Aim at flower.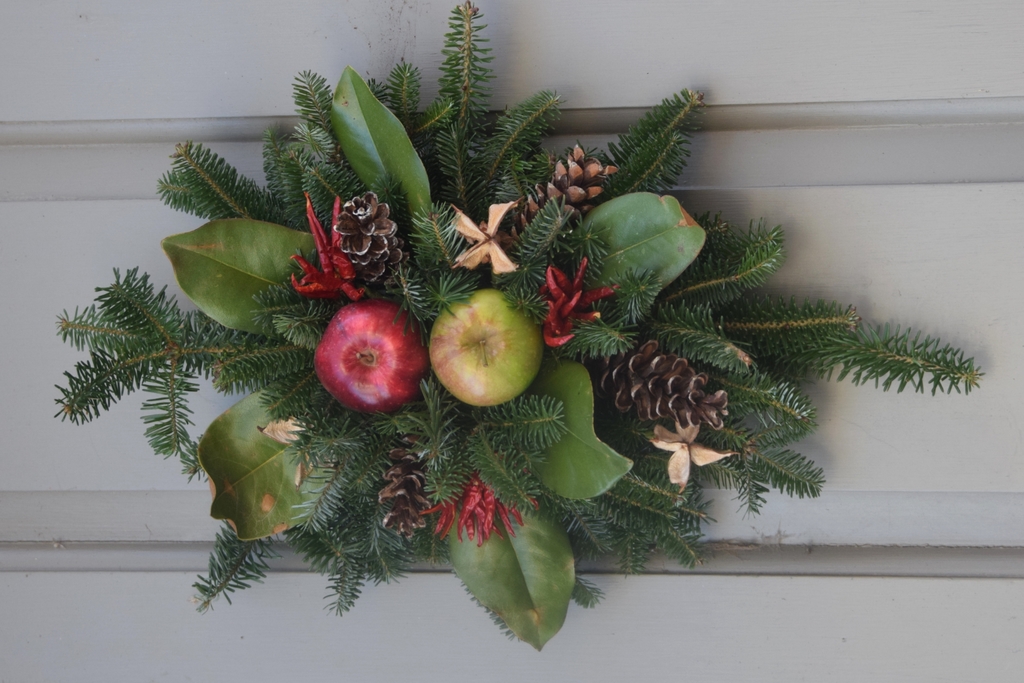
Aimed at <region>381, 437, 449, 552</region>.
